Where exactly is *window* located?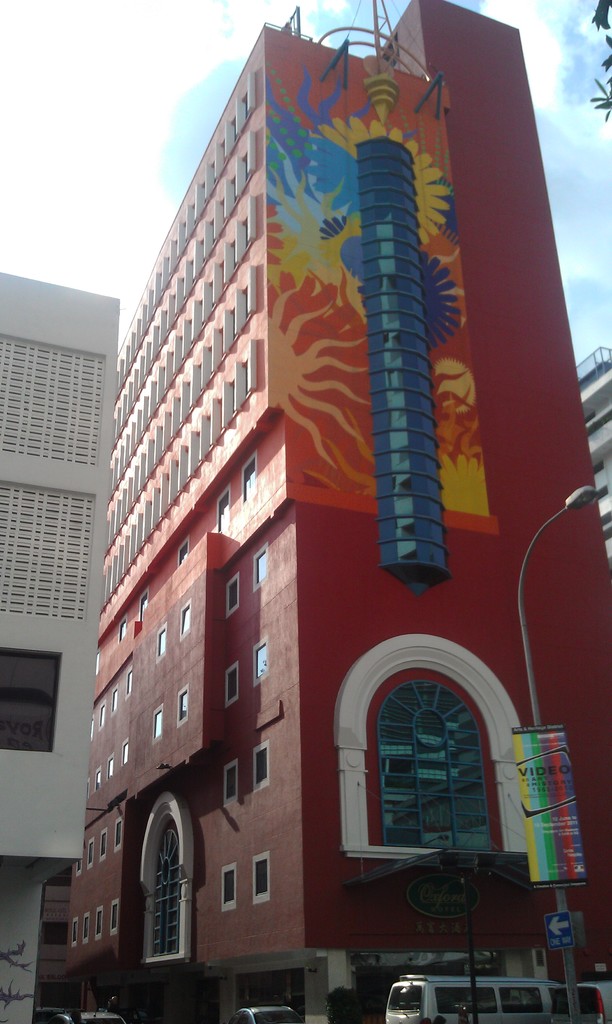
Its bounding box is x1=140 y1=583 x2=150 y2=620.
